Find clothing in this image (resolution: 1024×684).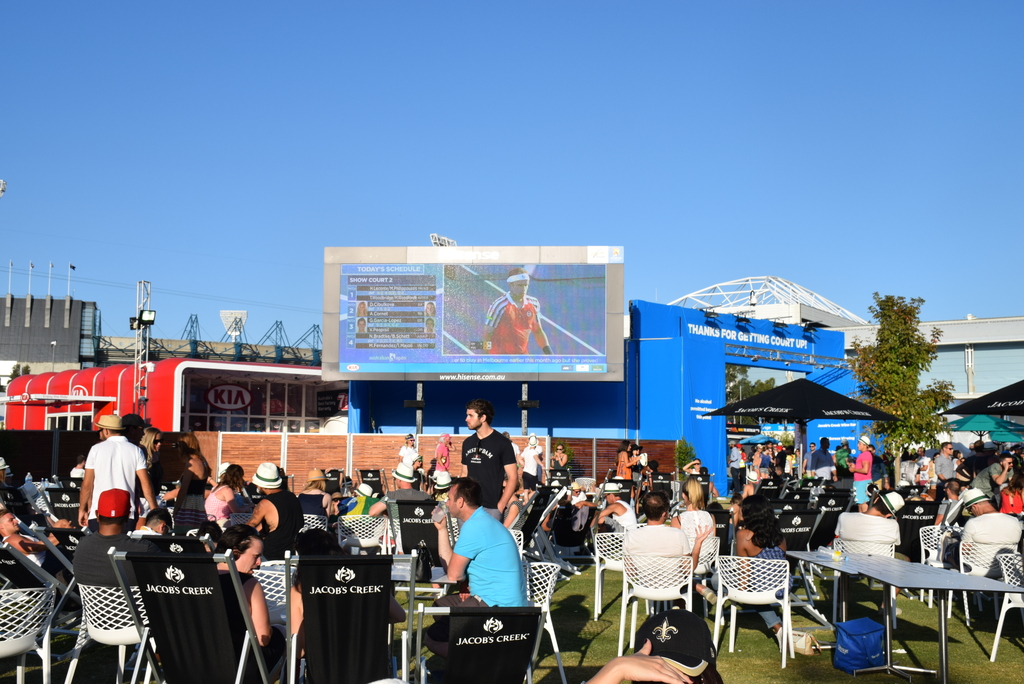
x1=612, y1=497, x2=637, y2=529.
